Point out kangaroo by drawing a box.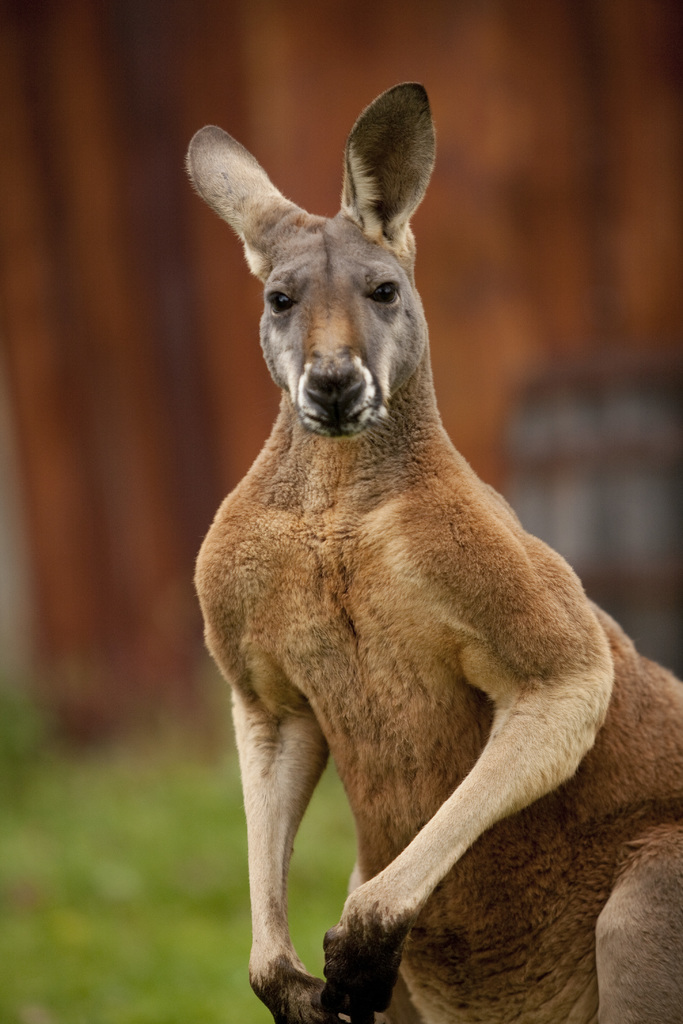
184, 80, 682, 1023.
